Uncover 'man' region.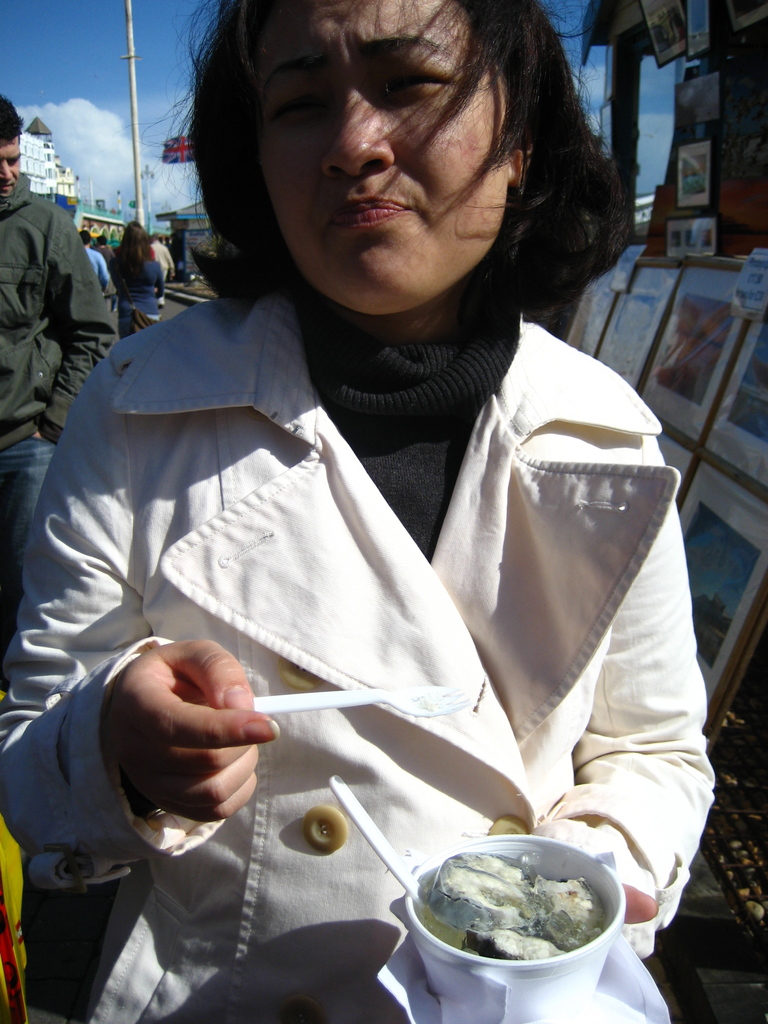
Uncovered: [x1=0, y1=84, x2=131, y2=666].
